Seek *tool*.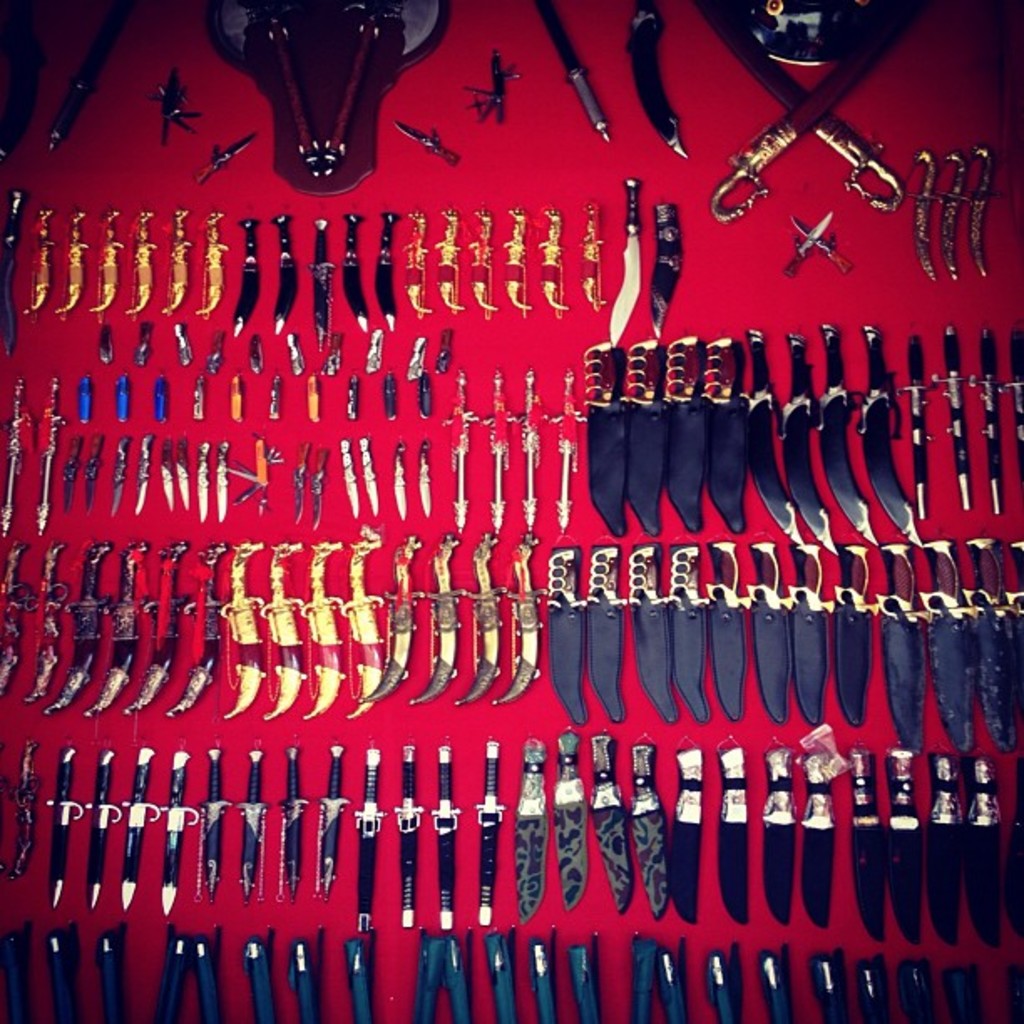
(left=64, top=435, right=77, bottom=505).
